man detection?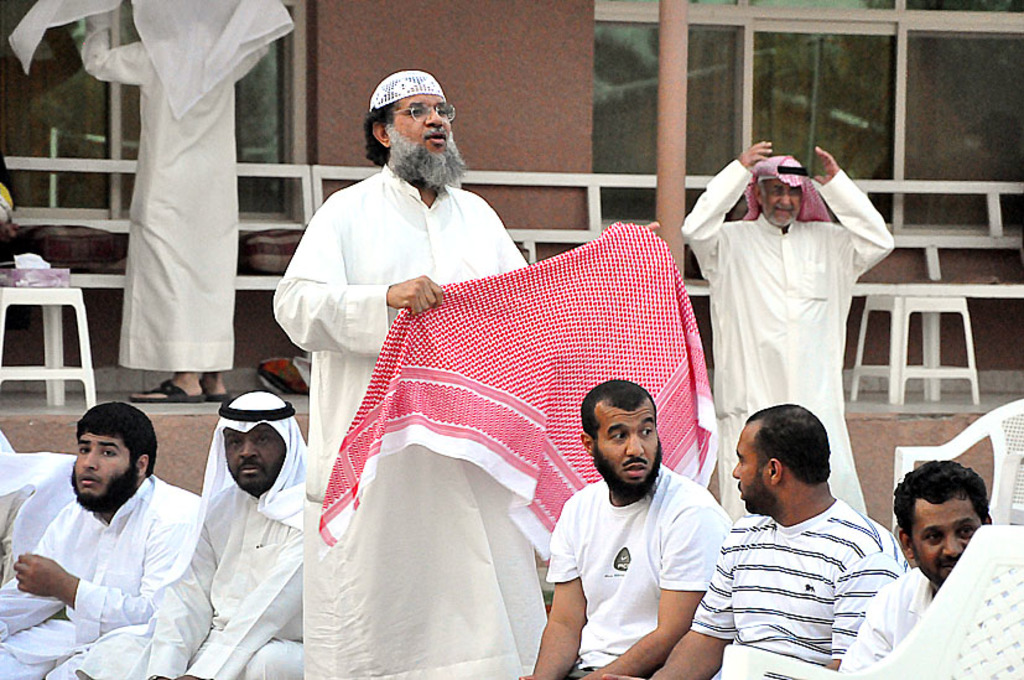
rect(272, 71, 544, 679)
